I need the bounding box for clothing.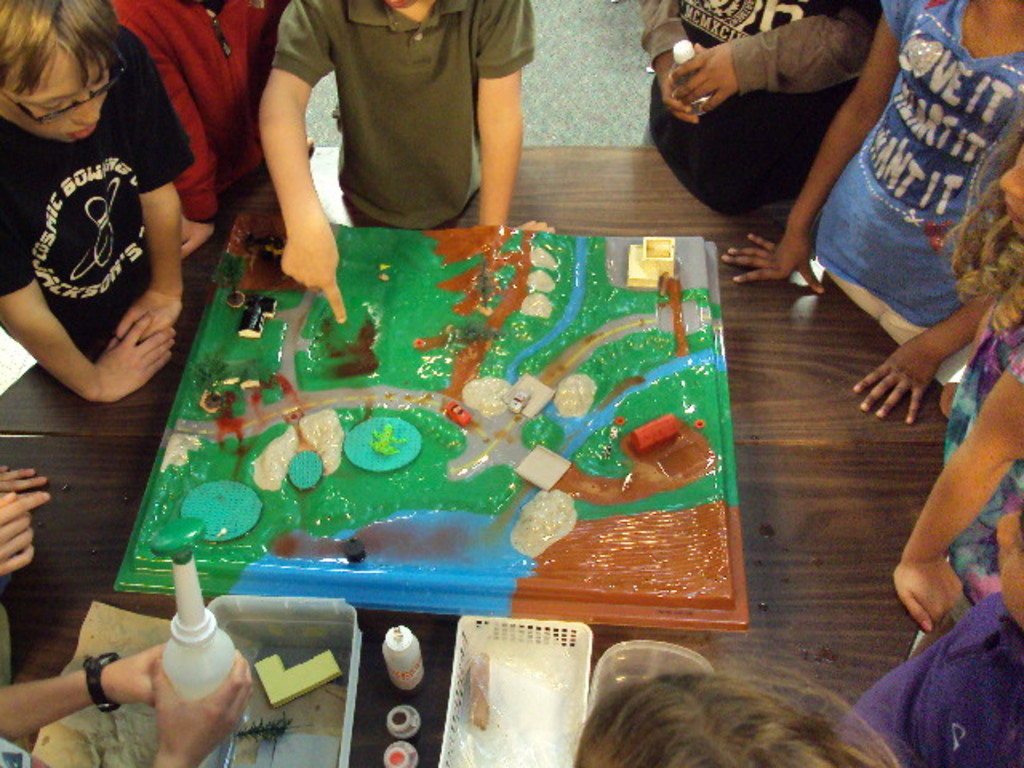
Here it is: [left=941, top=312, right=1022, bottom=603].
